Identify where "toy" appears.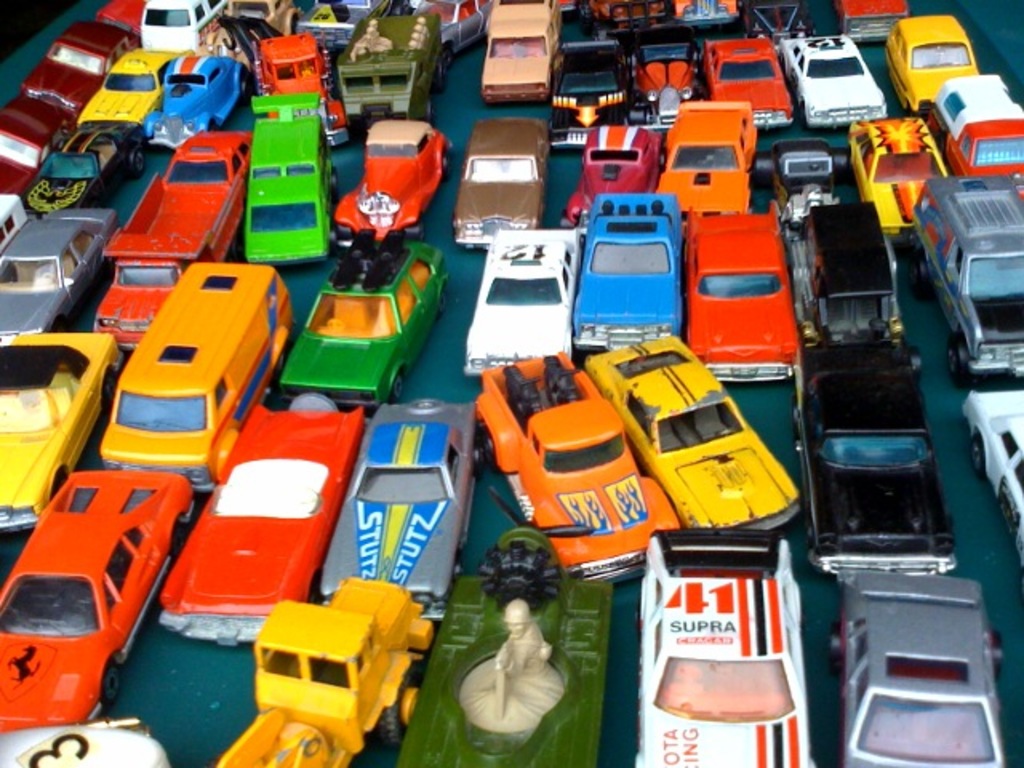
Appears at [left=630, top=525, right=818, bottom=766].
